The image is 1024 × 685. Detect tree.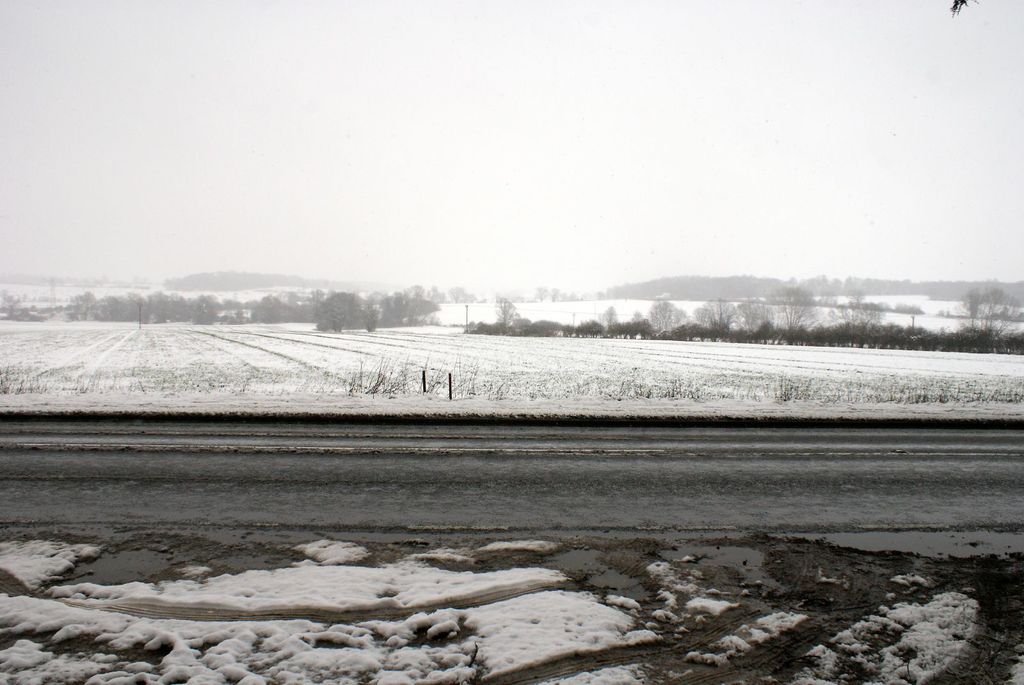
Detection: [x1=964, y1=283, x2=1020, y2=351].
